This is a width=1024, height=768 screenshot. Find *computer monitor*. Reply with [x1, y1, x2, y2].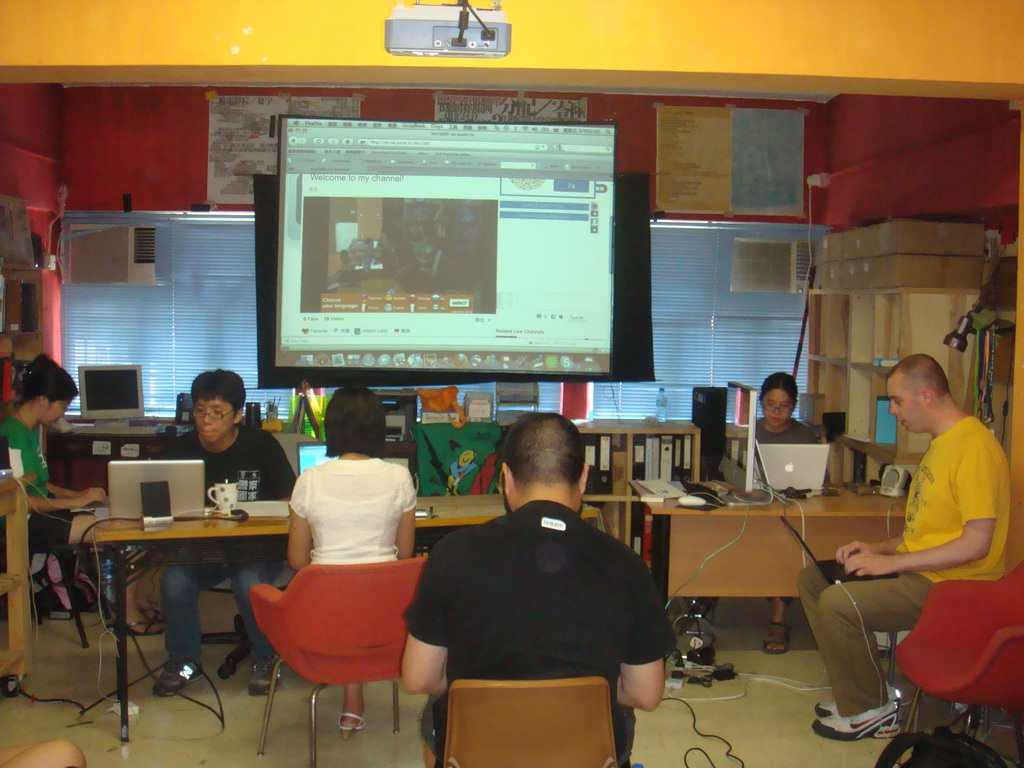
[83, 365, 147, 428].
